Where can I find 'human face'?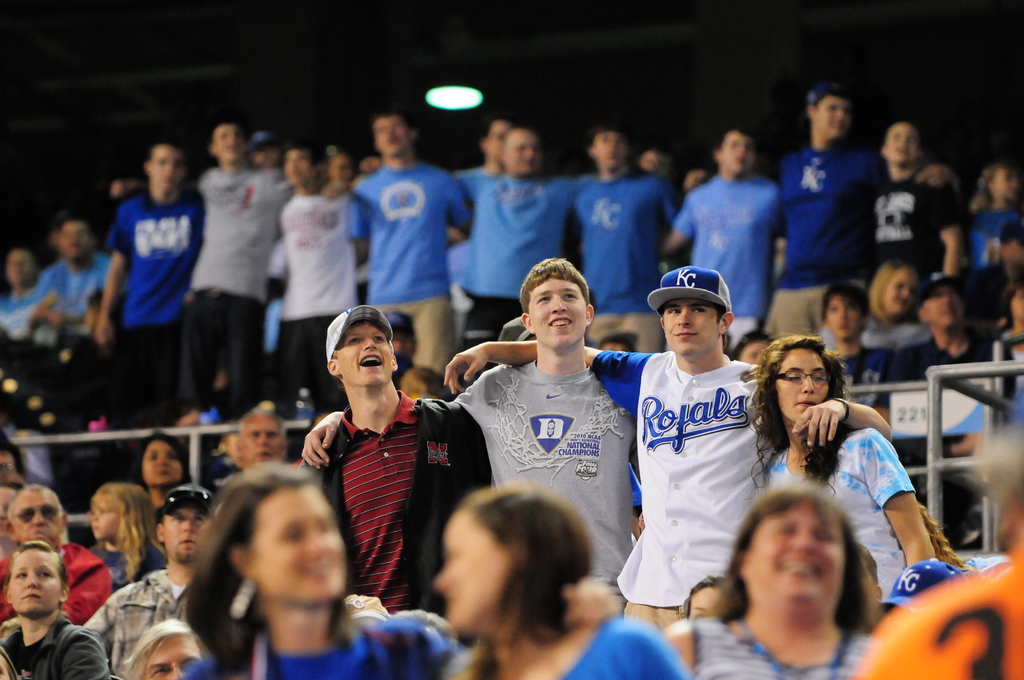
You can find it at left=488, top=123, right=511, bottom=158.
